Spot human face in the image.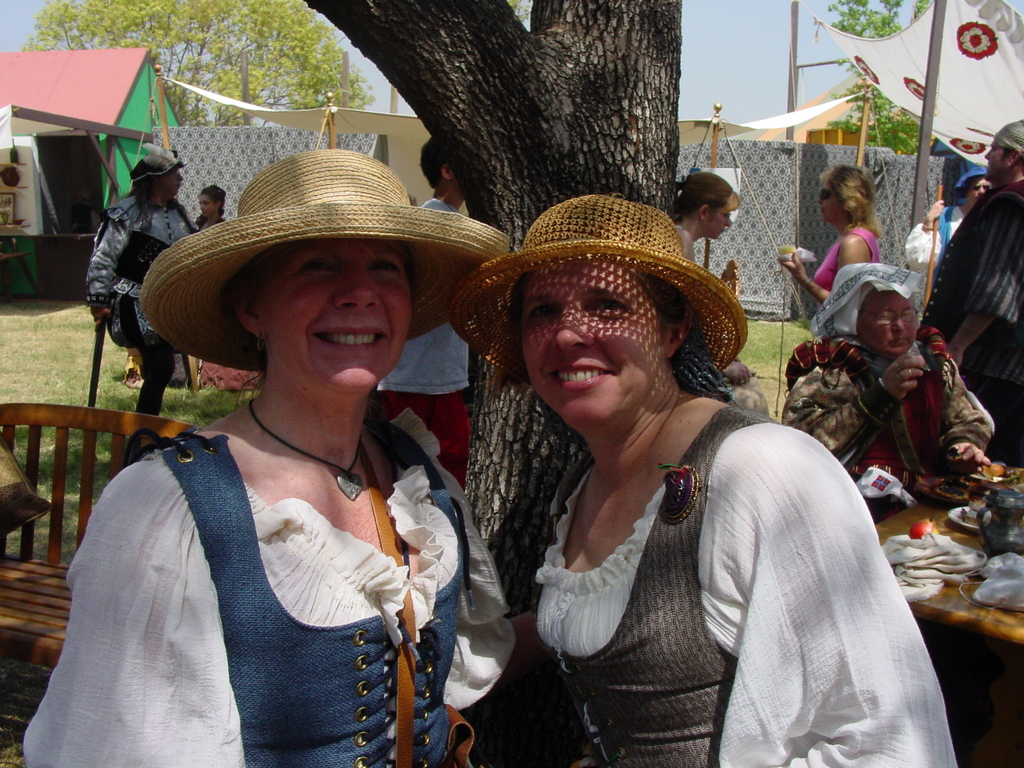
human face found at [509, 247, 670, 443].
